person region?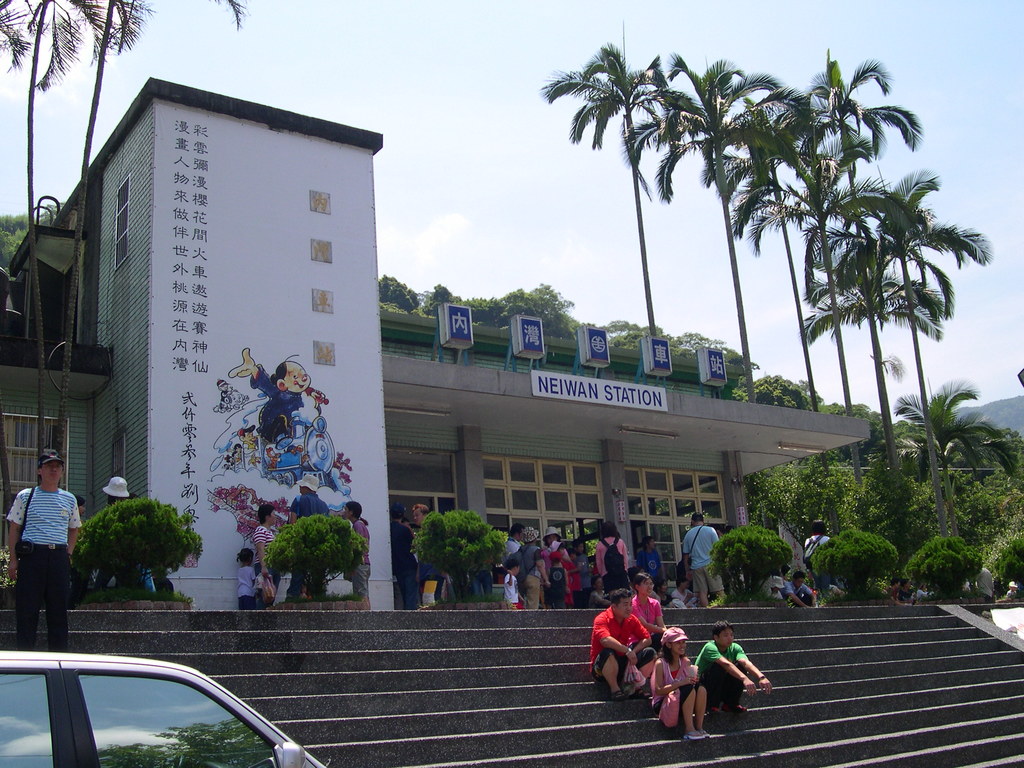
x1=593, y1=518, x2=628, y2=595
